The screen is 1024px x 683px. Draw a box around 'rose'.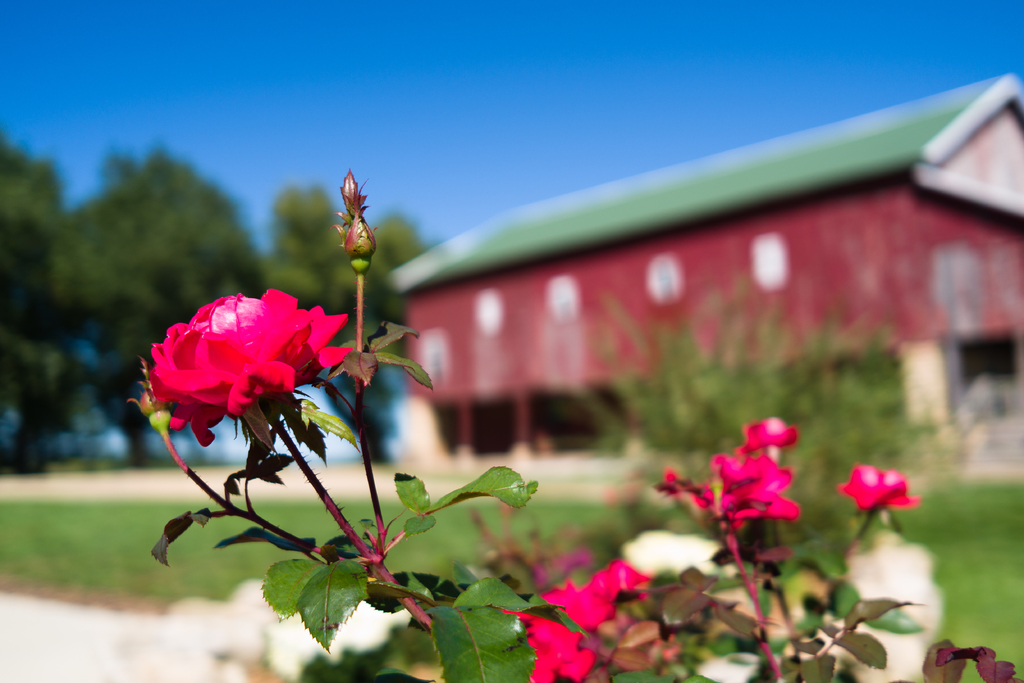
833 458 924 508.
